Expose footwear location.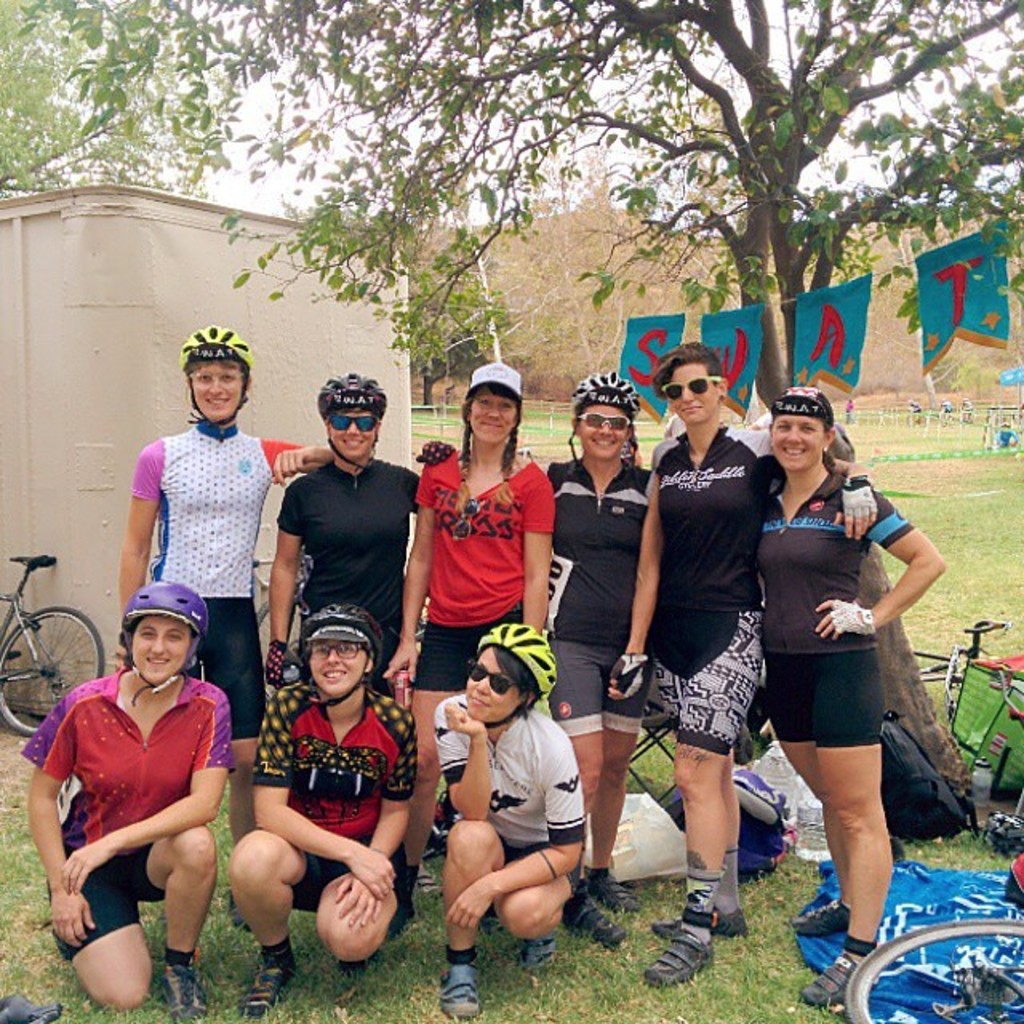
Exposed at 163,949,203,1021.
